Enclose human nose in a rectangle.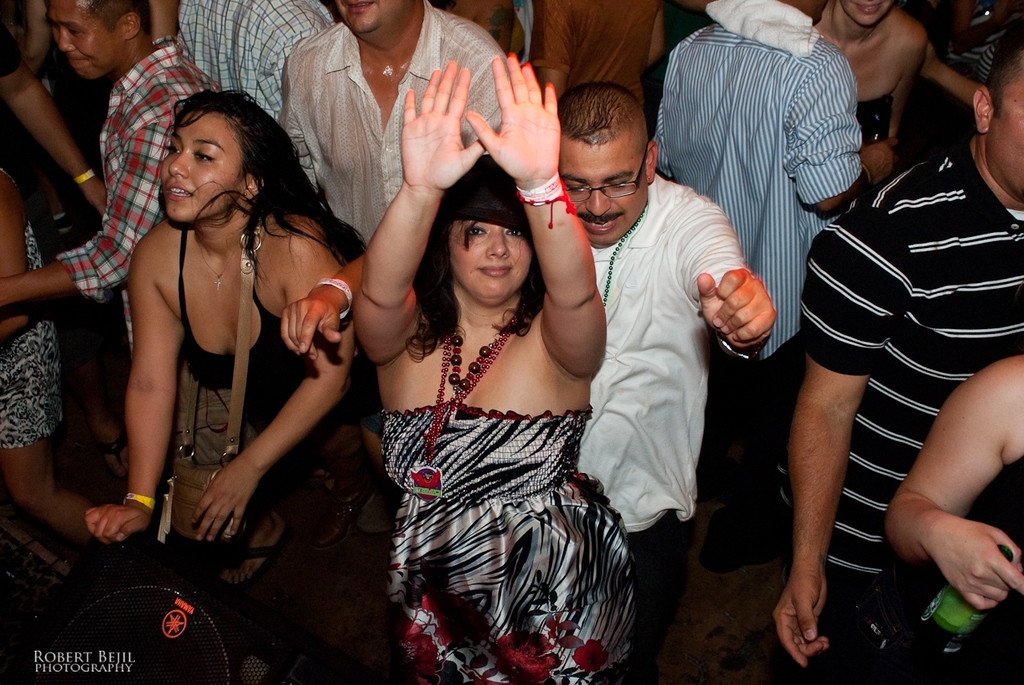
box(485, 227, 509, 257).
